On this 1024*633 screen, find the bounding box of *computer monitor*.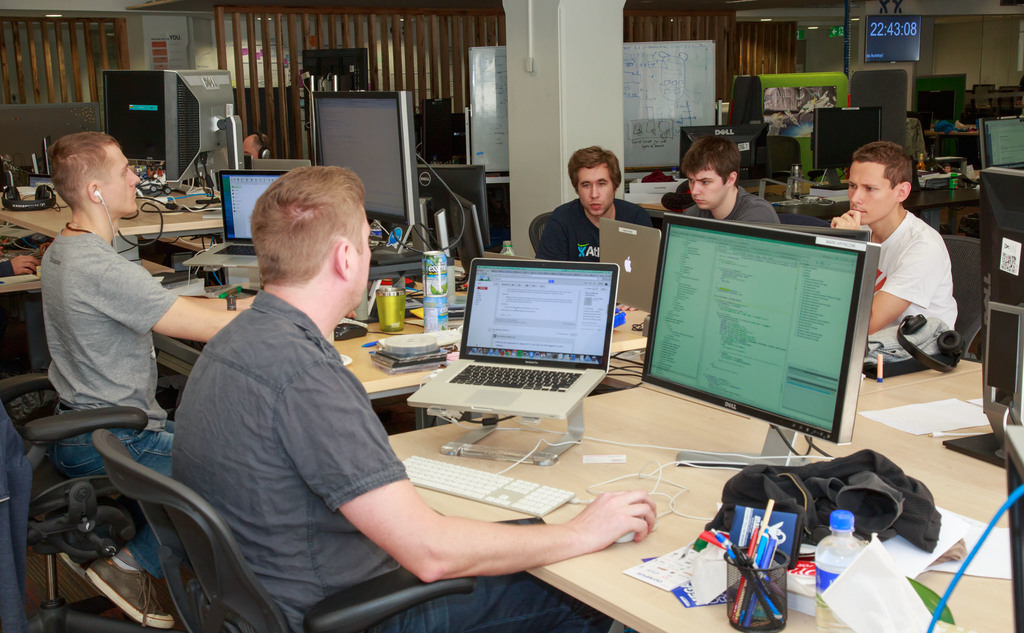
Bounding box: pyautogui.locateOnScreen(680, 123, 776, 185).
